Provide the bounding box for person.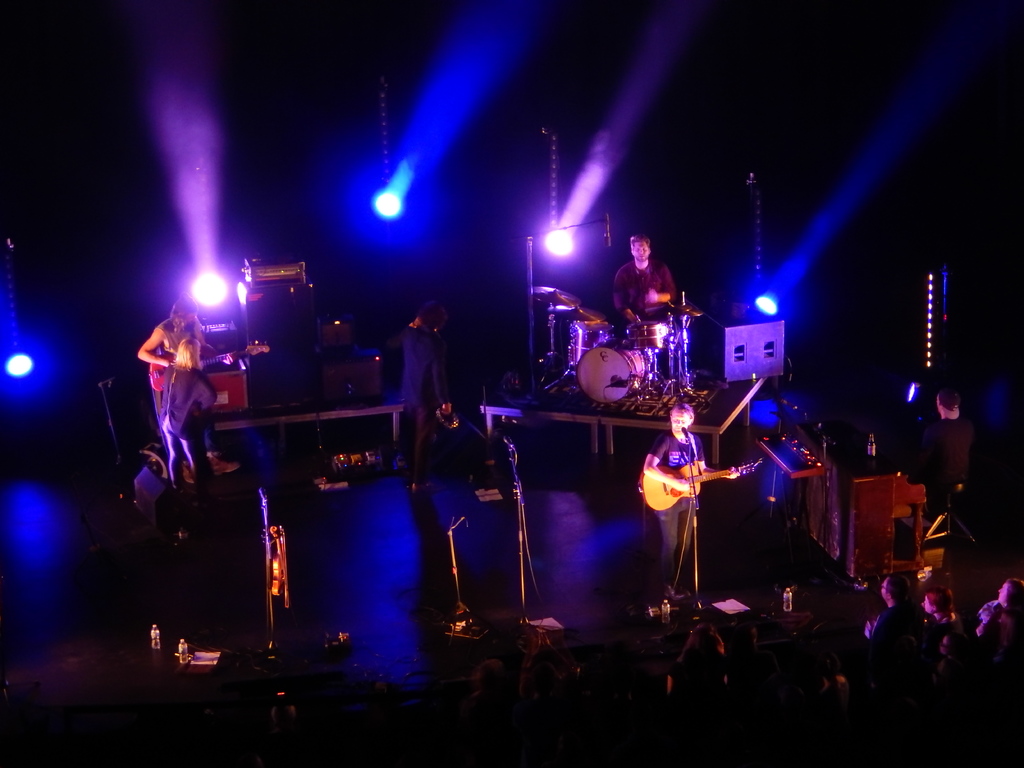
l=354, t=297, r=463, b=484.
